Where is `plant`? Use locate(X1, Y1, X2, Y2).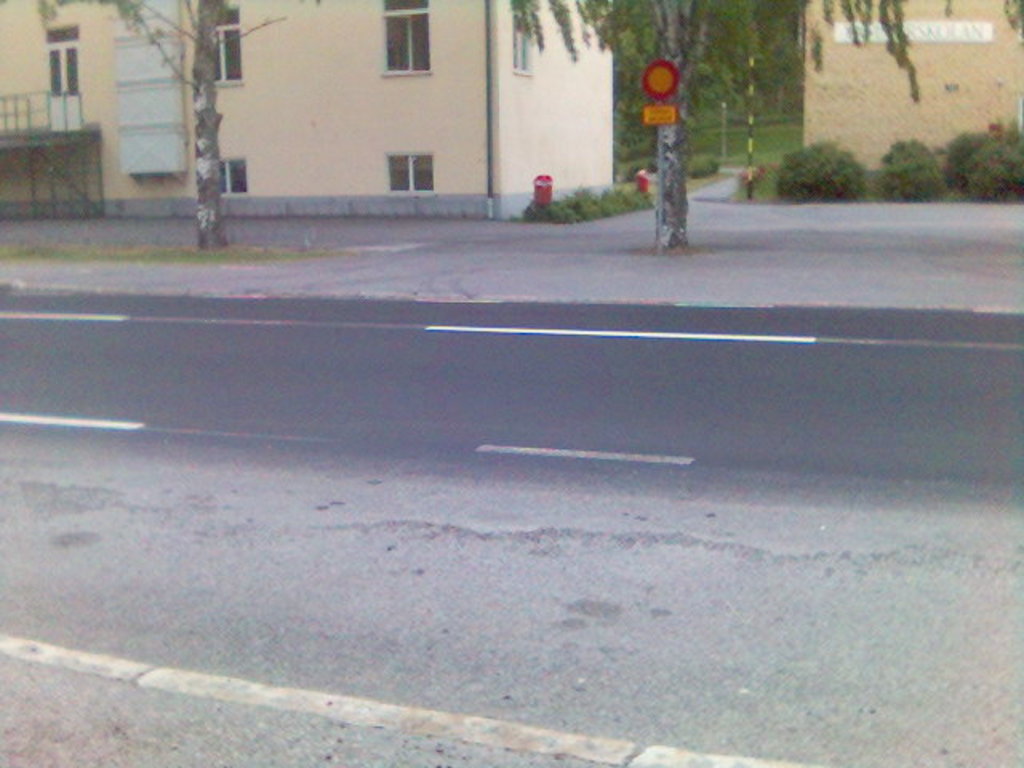
locate(734, 149, 782, 210).
